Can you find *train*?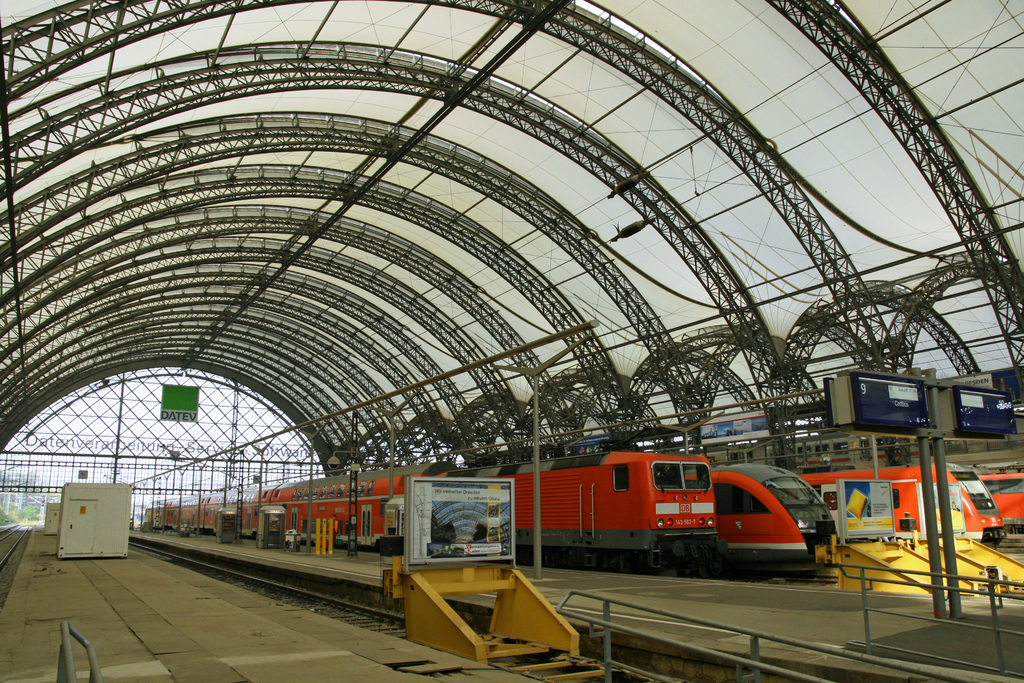
Yes, bounding box: (979,463,1023,541).
